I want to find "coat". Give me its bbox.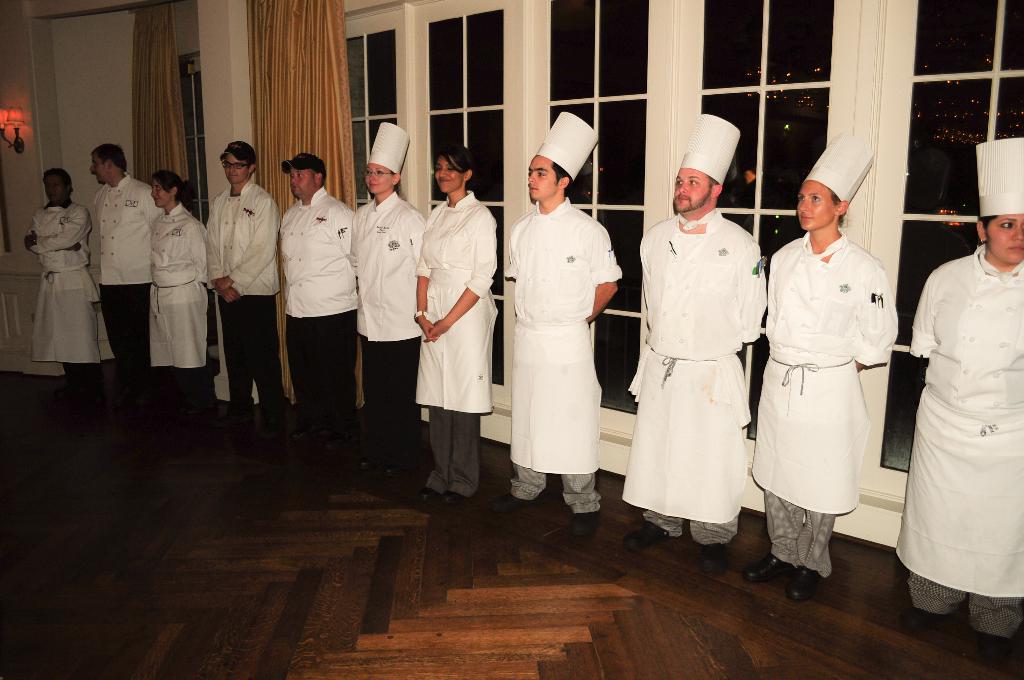
bbox=(915, 220, 1021, 590).
